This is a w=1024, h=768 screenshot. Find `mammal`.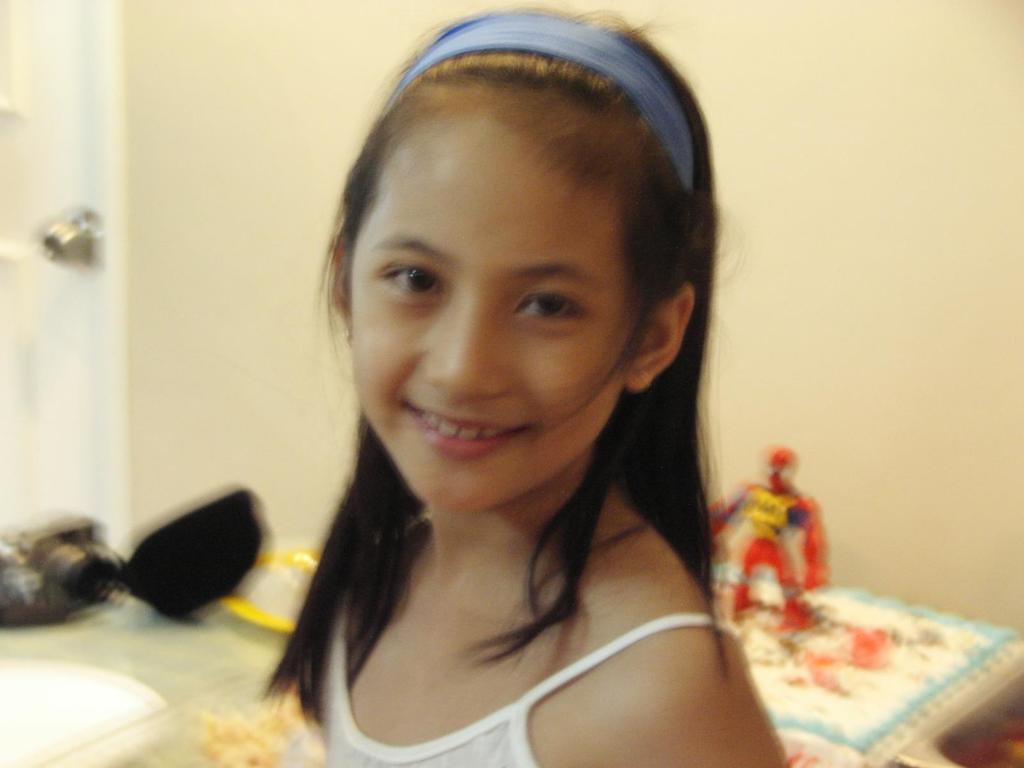
Bounding box: select_region(218, 12, 821, 767).
